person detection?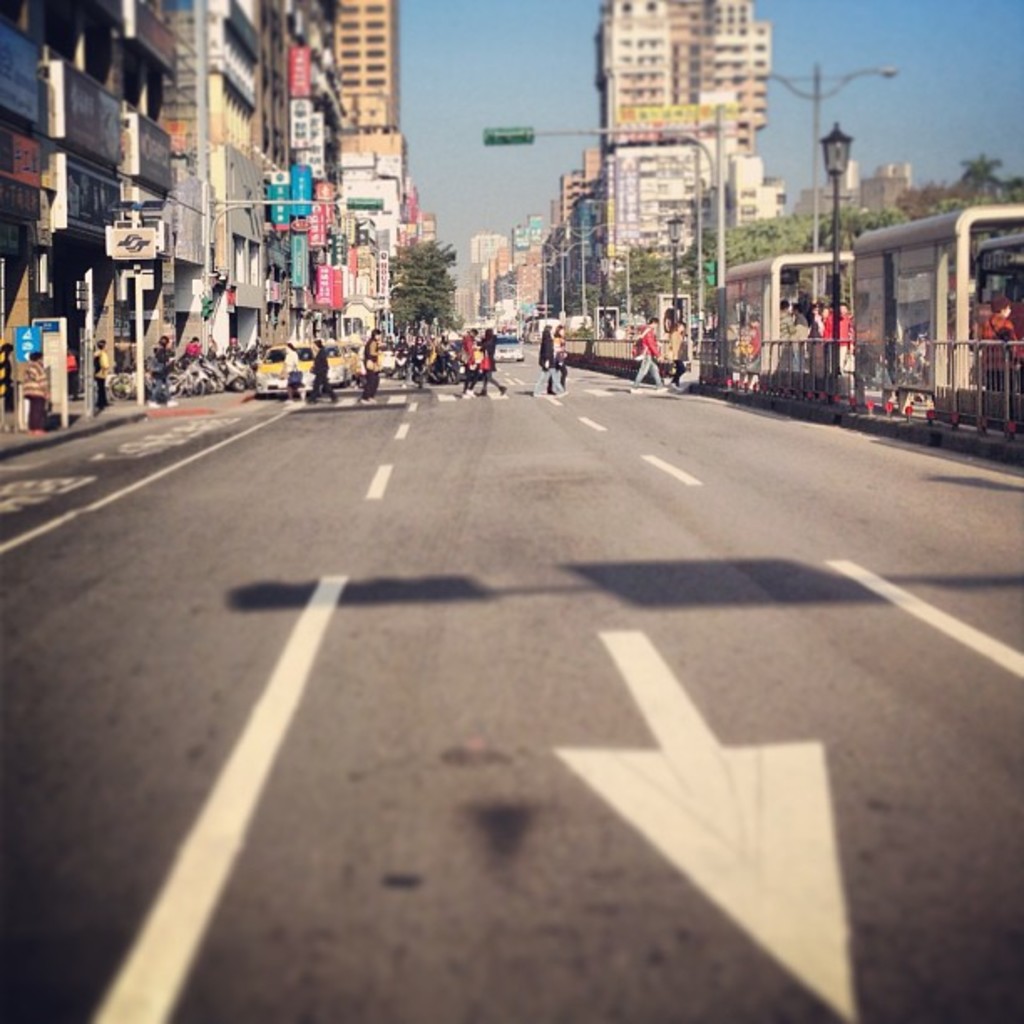
480 328 499 385
